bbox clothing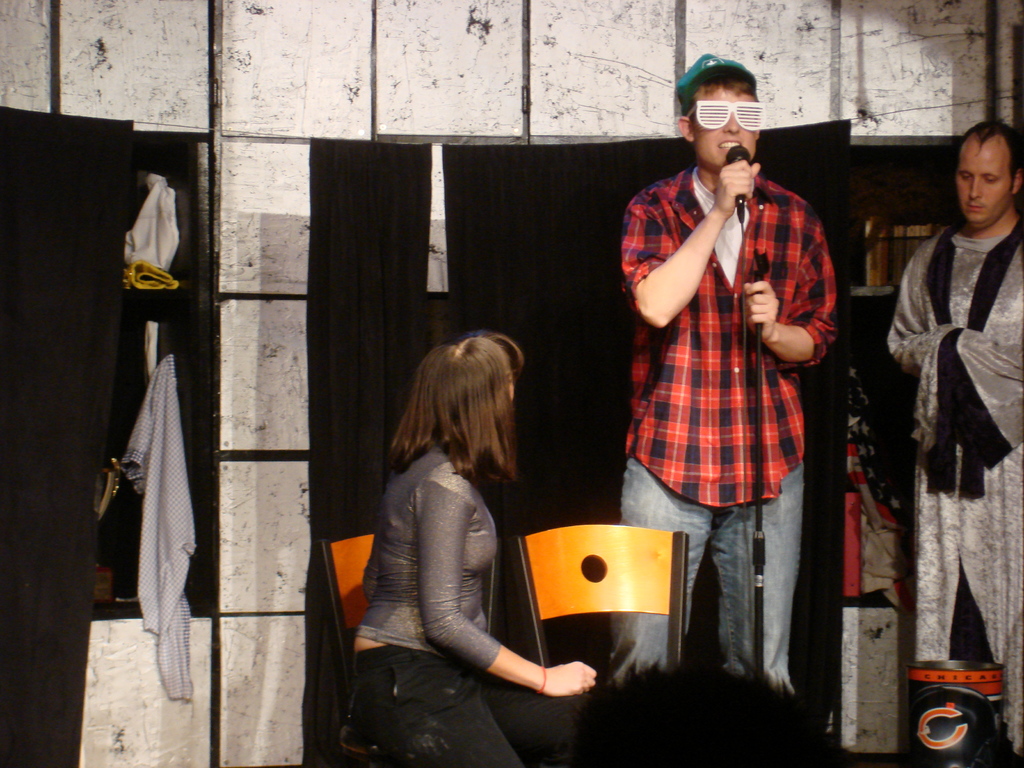
BBox(613, 166, 849, 683)
